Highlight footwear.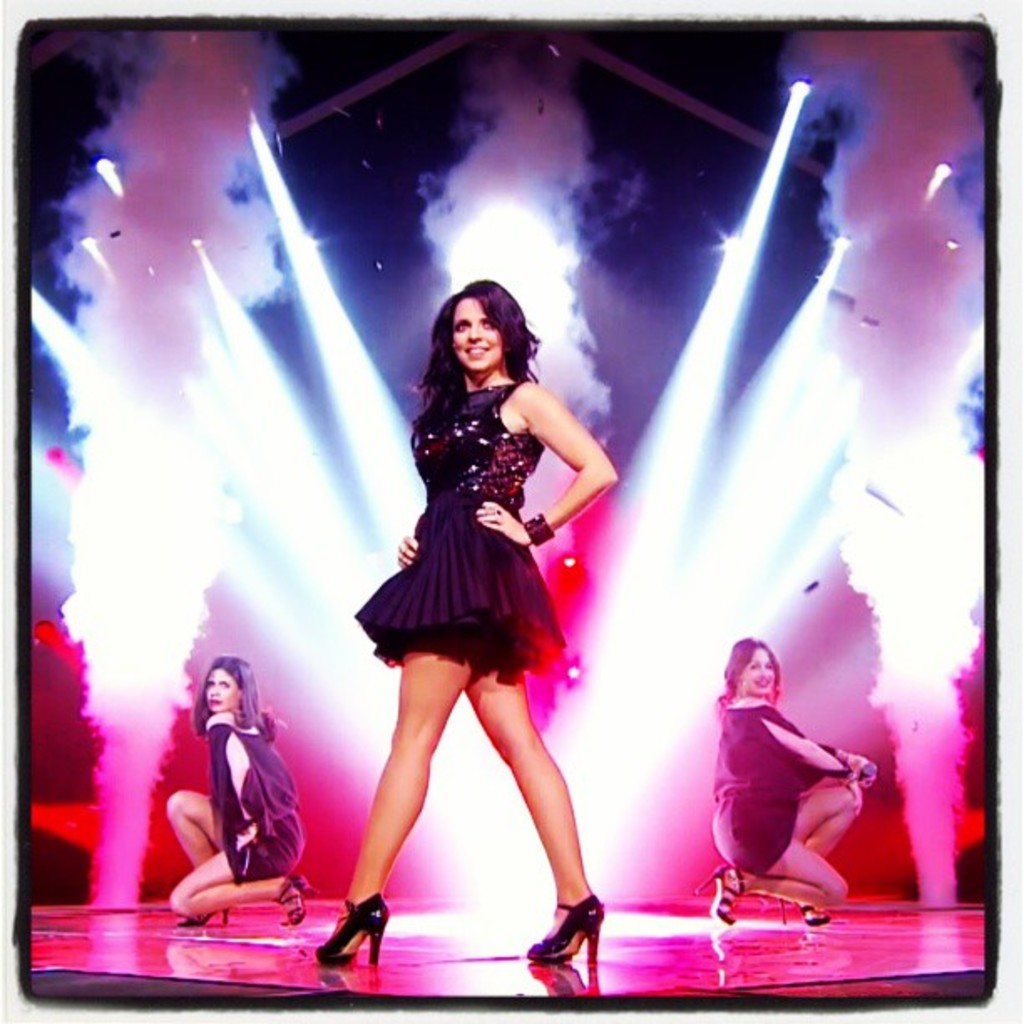
Highlighted region: <region>524, 885, 602, 967</region>.
